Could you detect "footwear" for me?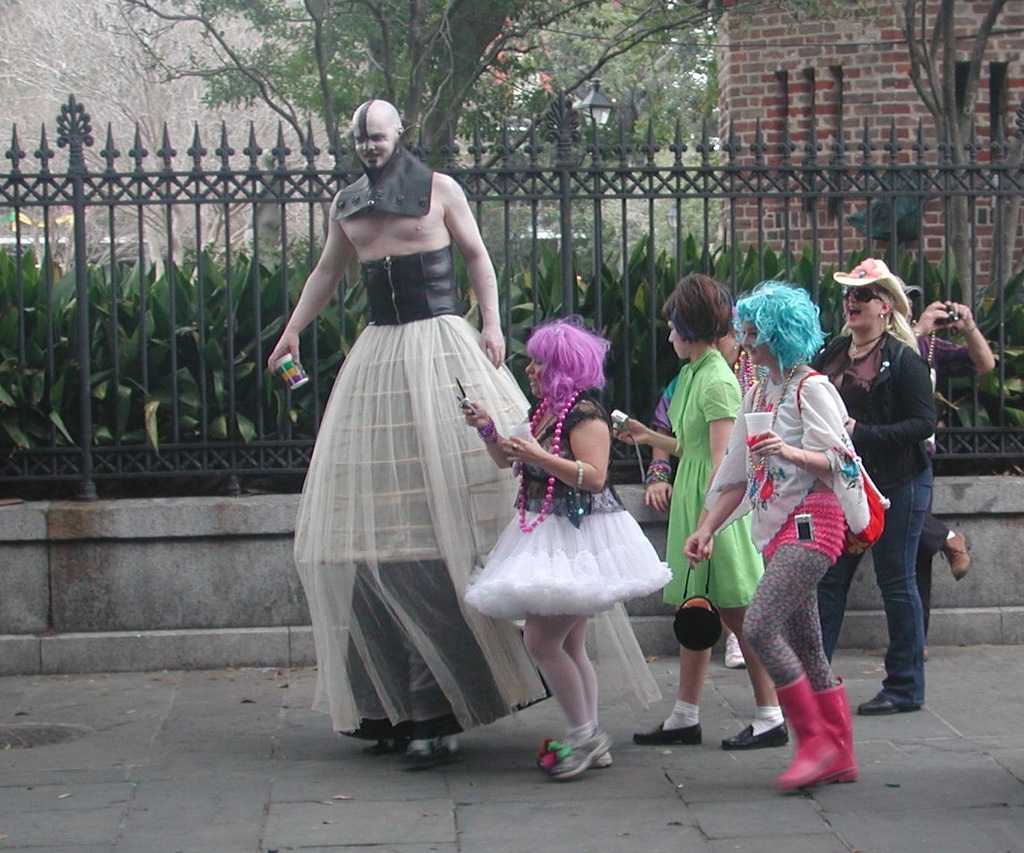
Detection result: crop(720, 721, 788, 747).
